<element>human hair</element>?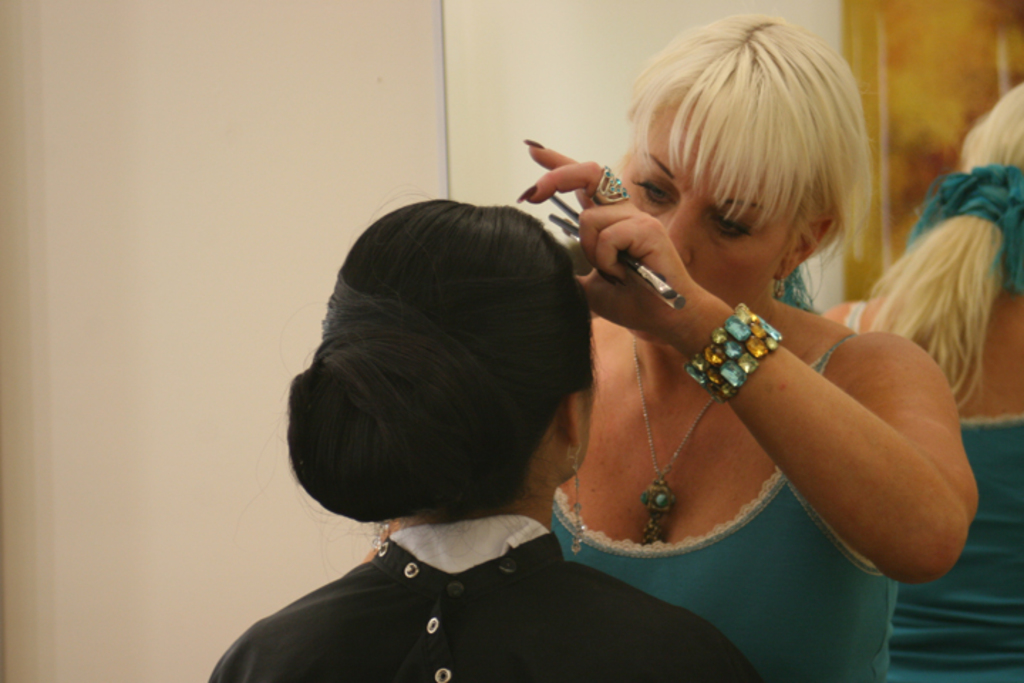
302, 179, 603, 562
